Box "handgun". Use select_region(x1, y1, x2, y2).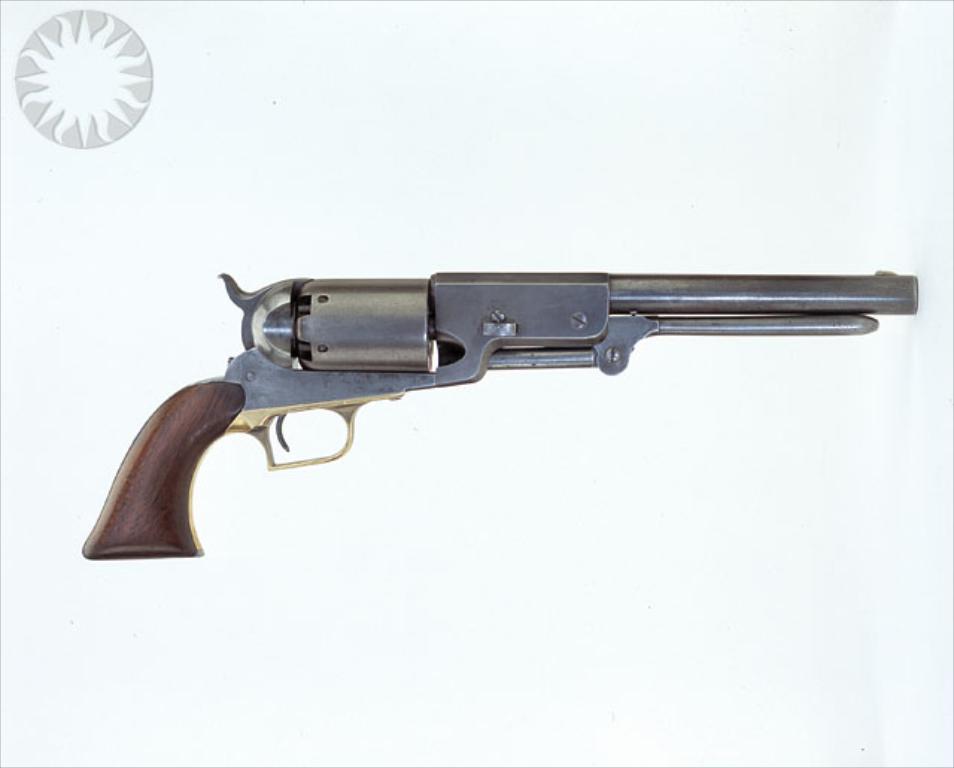
select_region(85, 270, 923, 559).
